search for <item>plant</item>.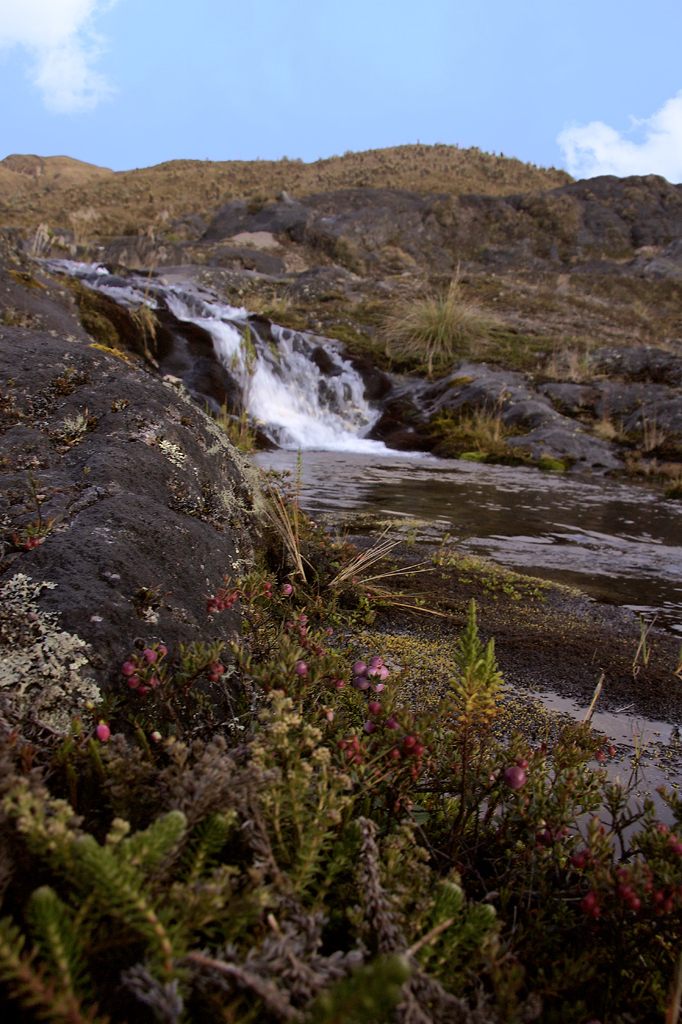
Found at 365:274:482:362.
